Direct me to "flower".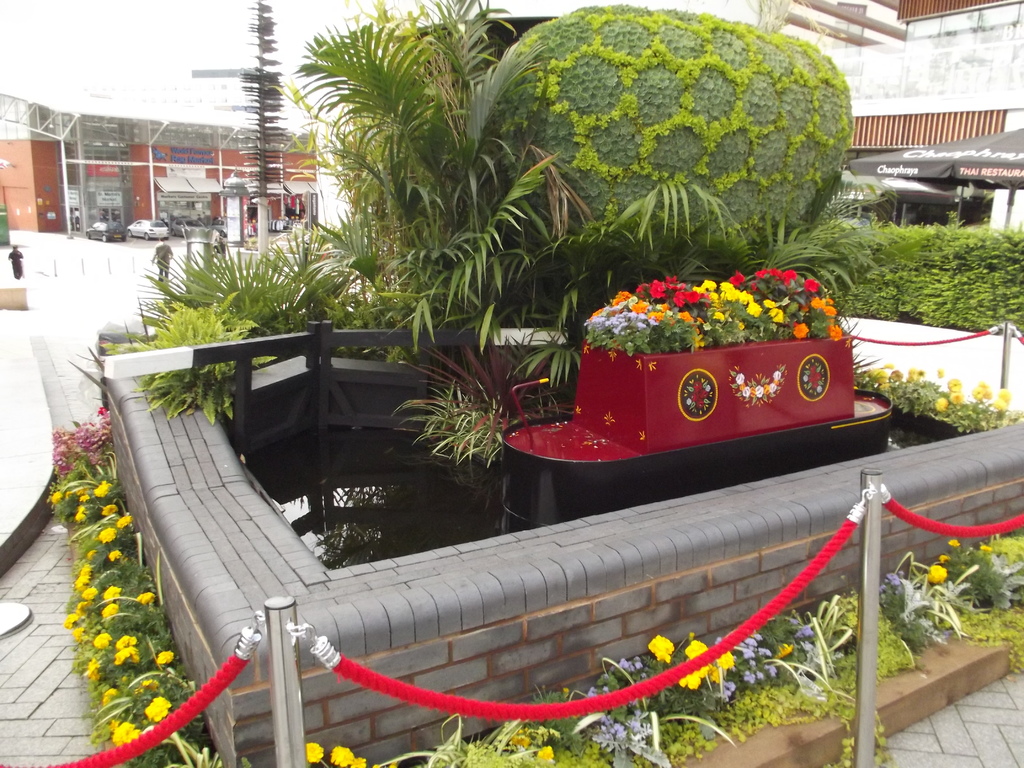
Direction: select_region(947, 532, 966, 549).
